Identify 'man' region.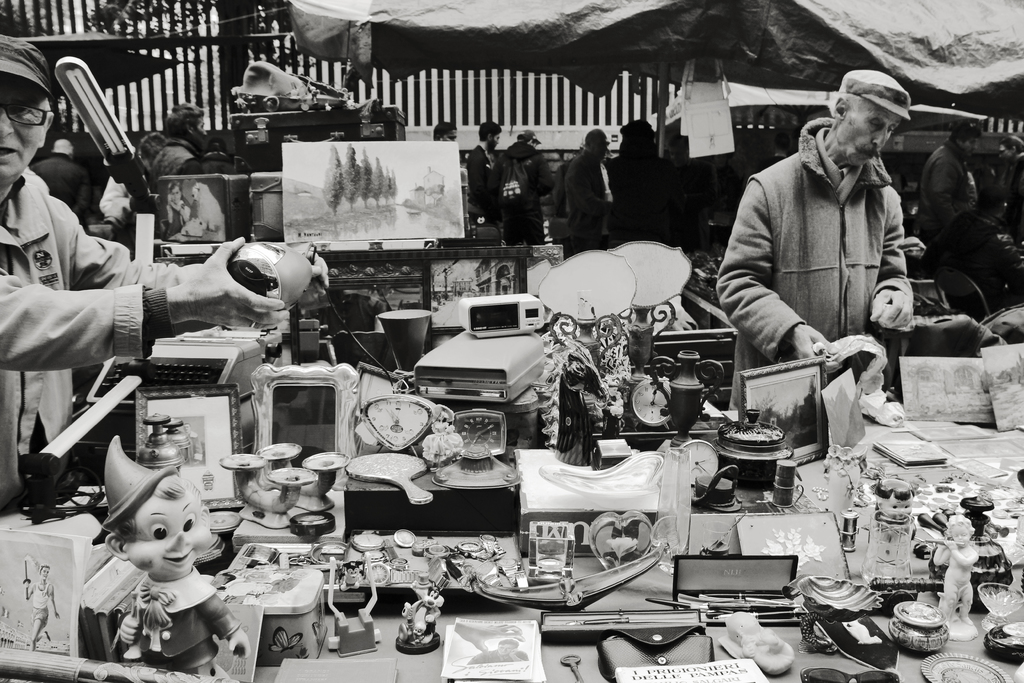
Region: pyautogui.locateOnScreen(701, 79, 943, 463).
